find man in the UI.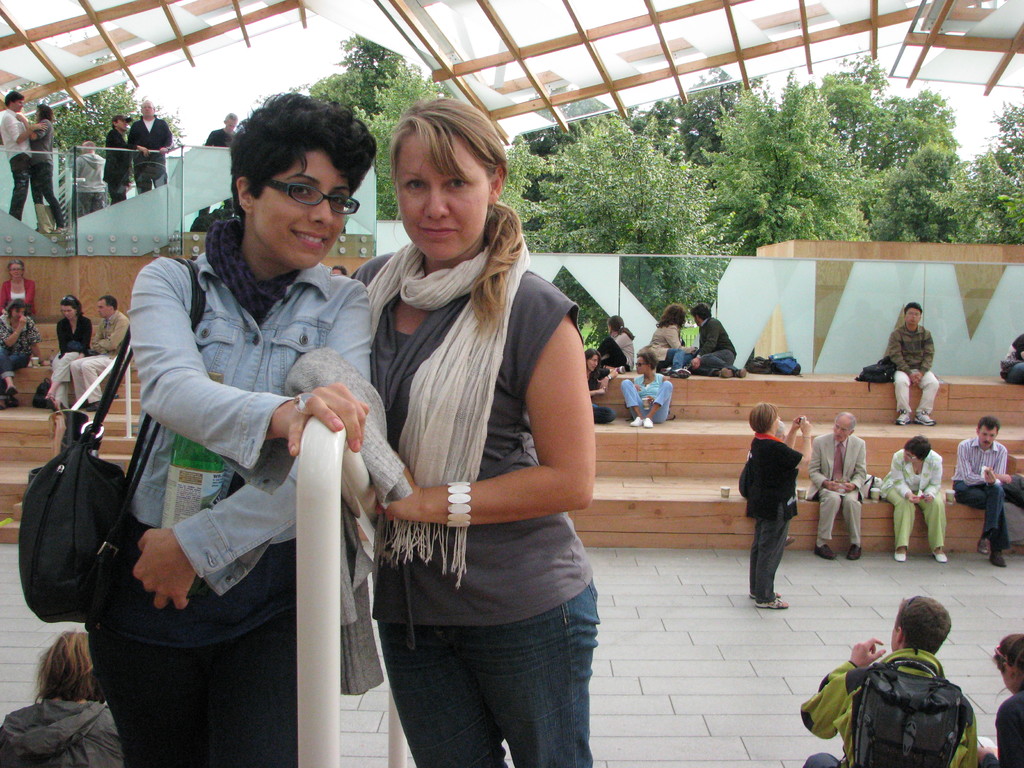
UI element at [682, 299, 739, 377].
